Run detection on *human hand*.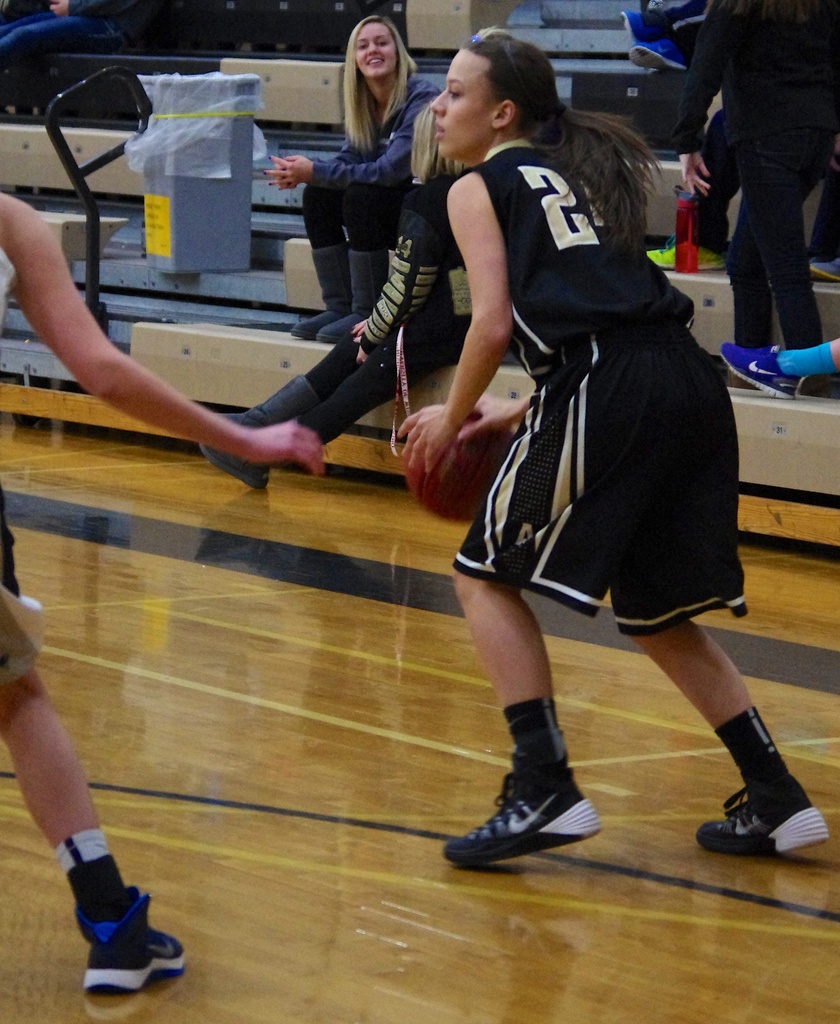
Result: detection(237, 415, 328, 481).
